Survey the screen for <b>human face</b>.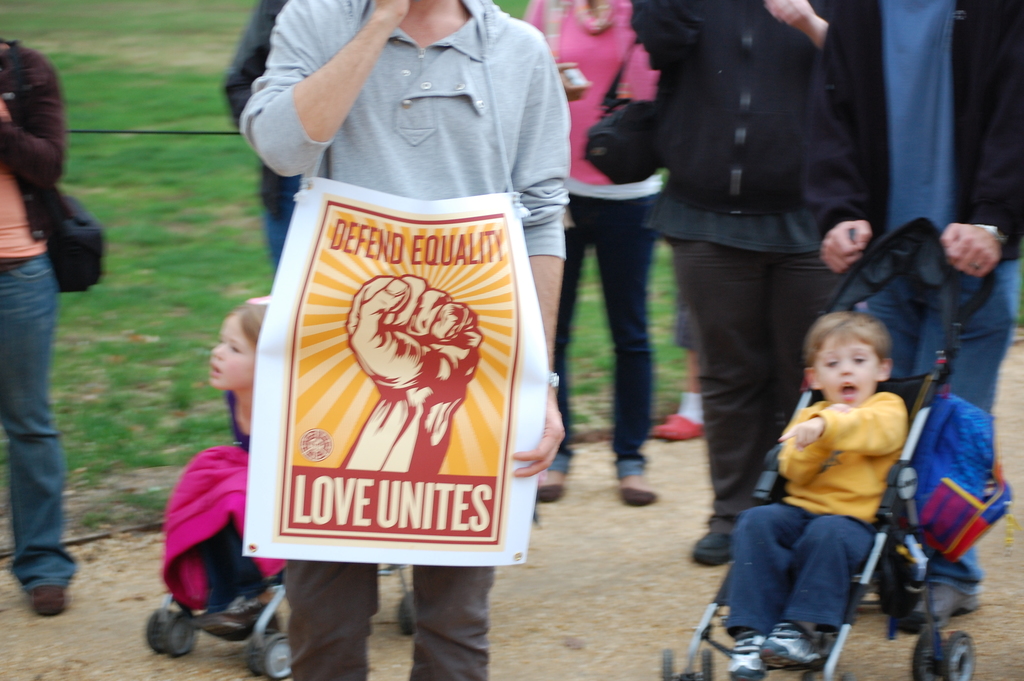
Survey found: <bbox>816, 334, 881, 404</bbox>.
